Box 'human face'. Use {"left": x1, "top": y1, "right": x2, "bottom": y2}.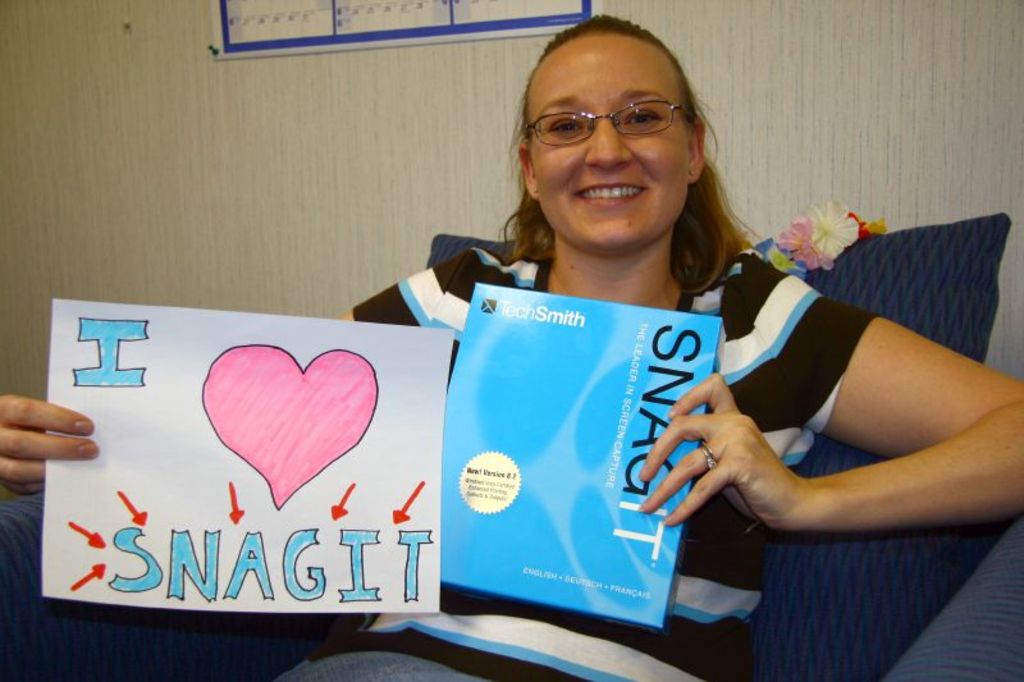
{"left": 526, "top": 31, "right": 687, "bottom": 252}.
